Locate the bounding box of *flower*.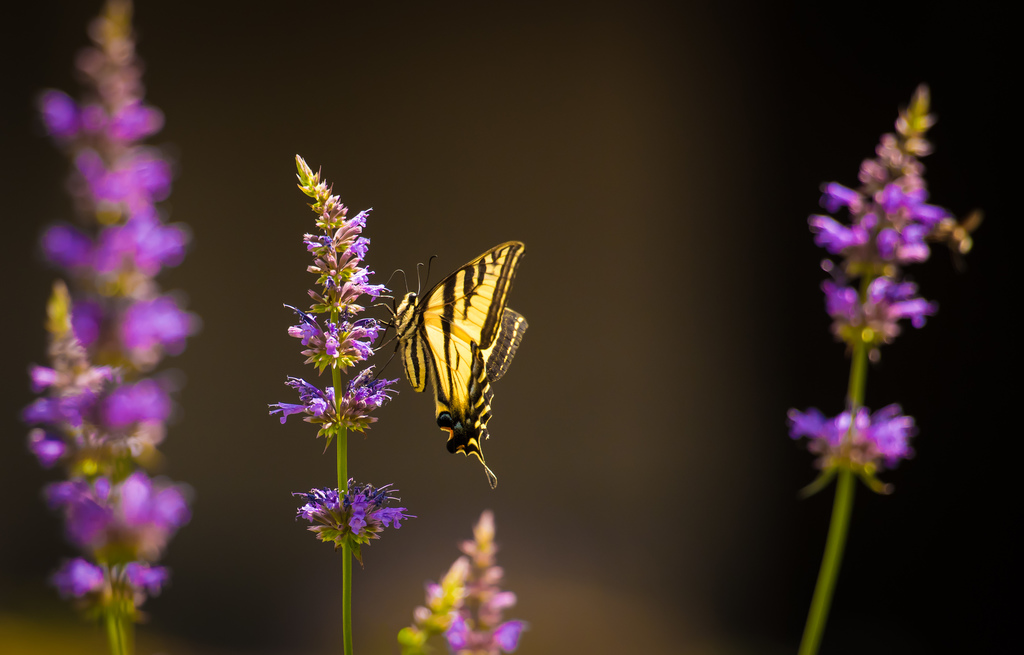
Bounding box: crop(812, 90, 987, 358).
